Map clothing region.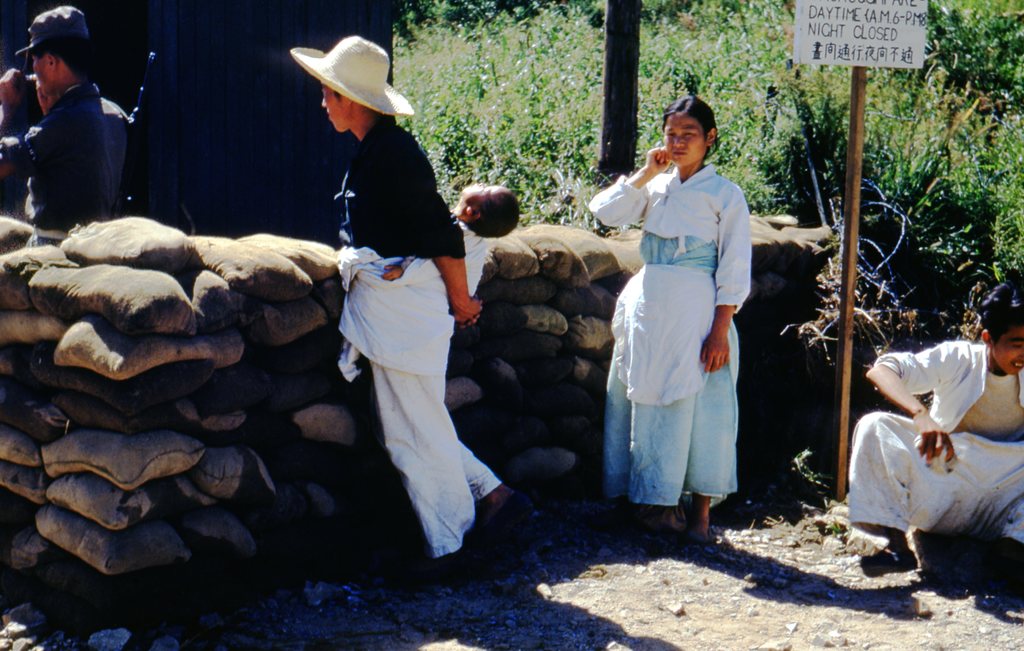
Mapped to <region>845, 339, 1023, 547</region>.
